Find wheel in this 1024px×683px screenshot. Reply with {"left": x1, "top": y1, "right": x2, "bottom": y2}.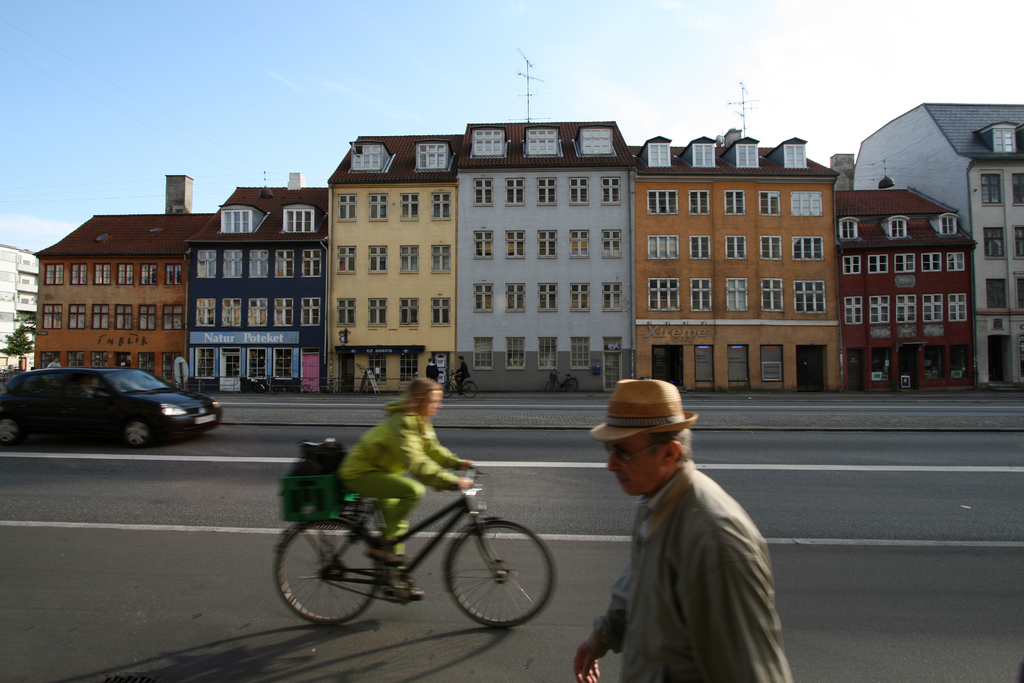
{"left": 440, "top": 526, "right": 540, "bottom": 636}.
